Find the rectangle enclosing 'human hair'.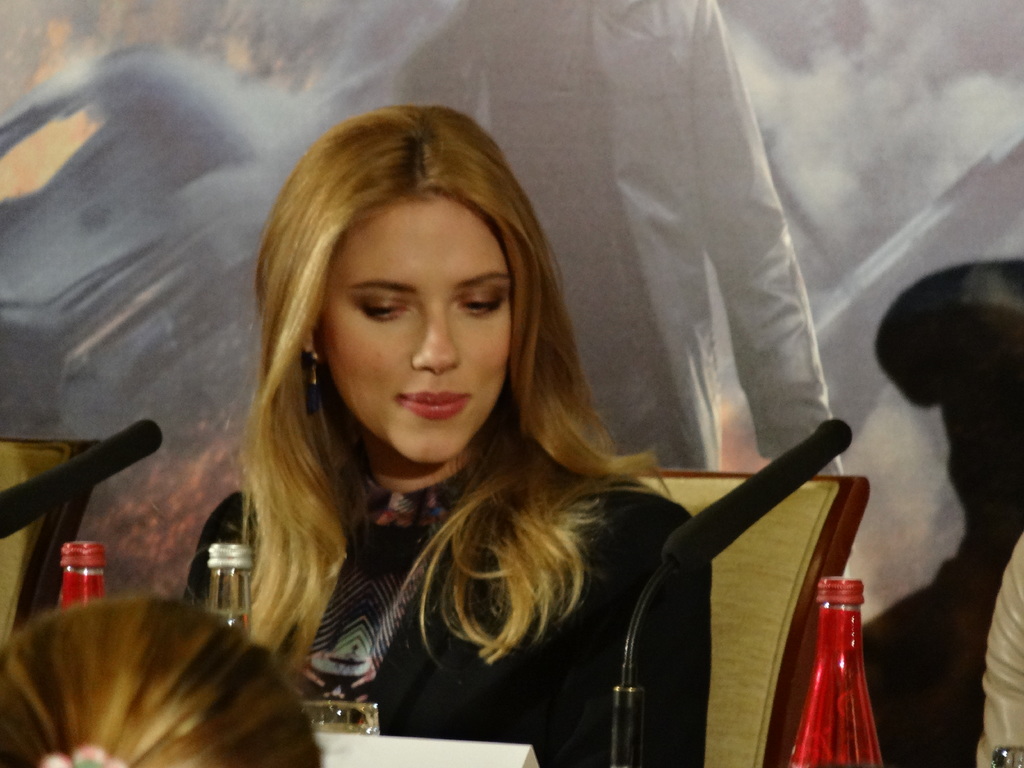
pyautogui.locateOnScreen(219, 109, 637, 677).
